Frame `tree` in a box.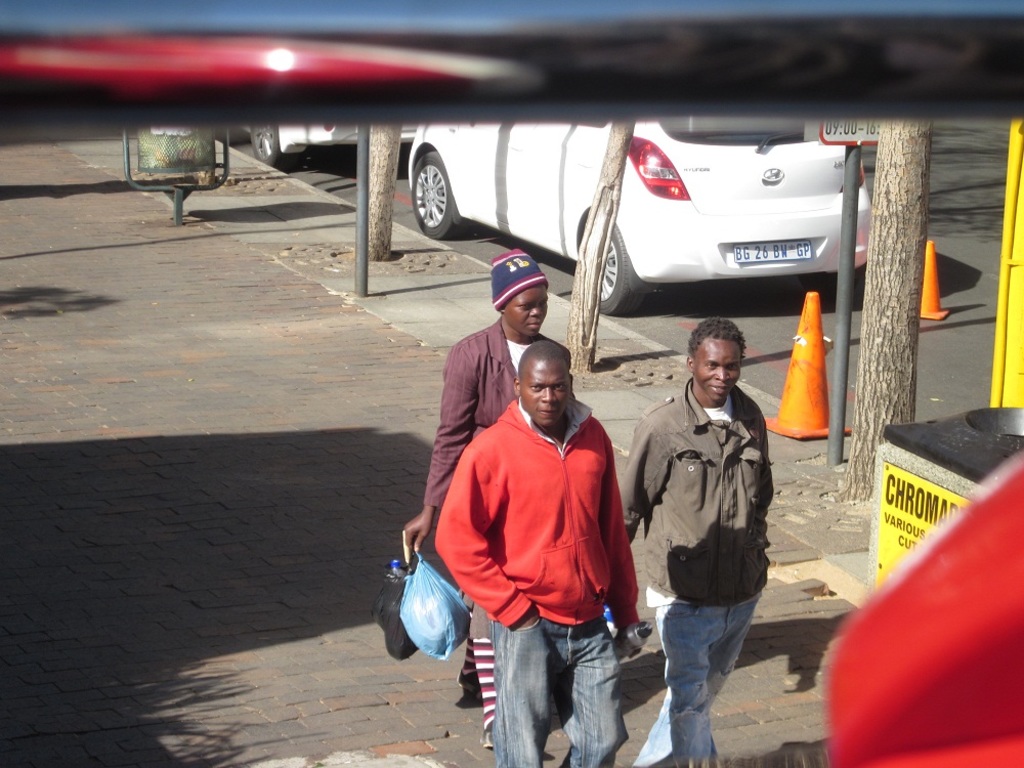
l=838, t=120, r=934, b=495.
